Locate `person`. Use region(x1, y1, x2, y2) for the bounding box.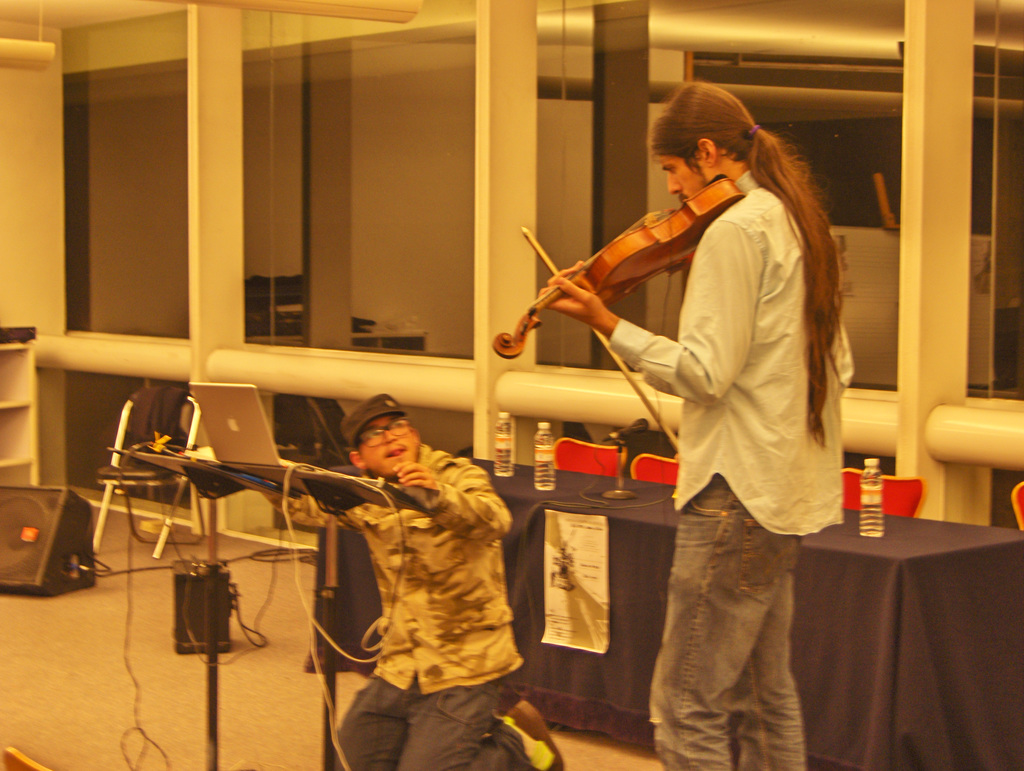
region(543, 81, 850, 765).
